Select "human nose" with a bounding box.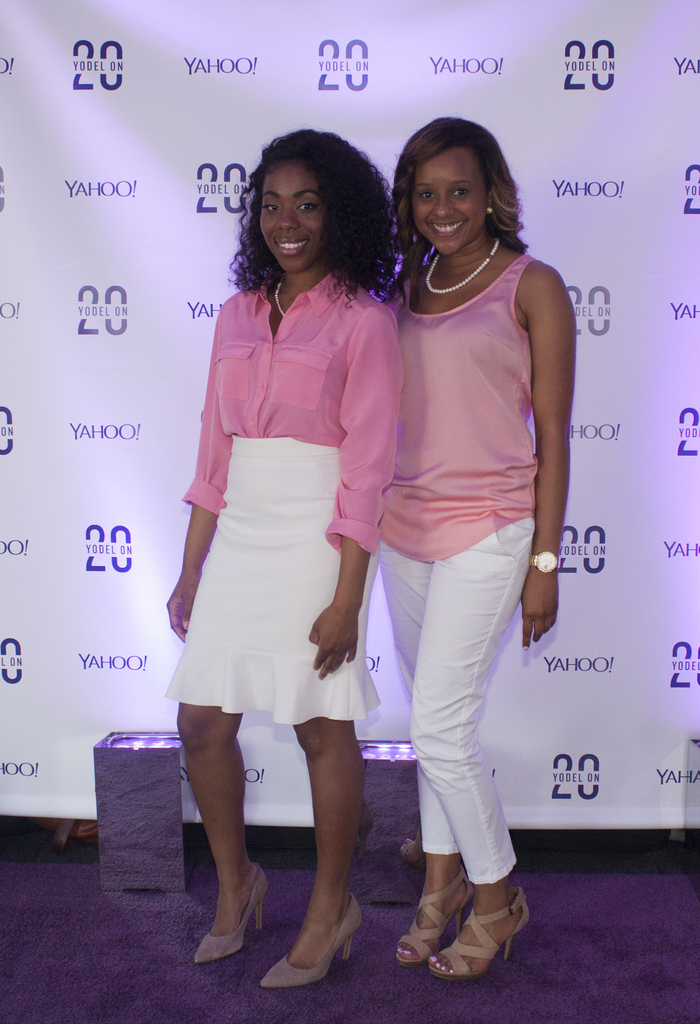
bbox(270, 207, 302, 236).
